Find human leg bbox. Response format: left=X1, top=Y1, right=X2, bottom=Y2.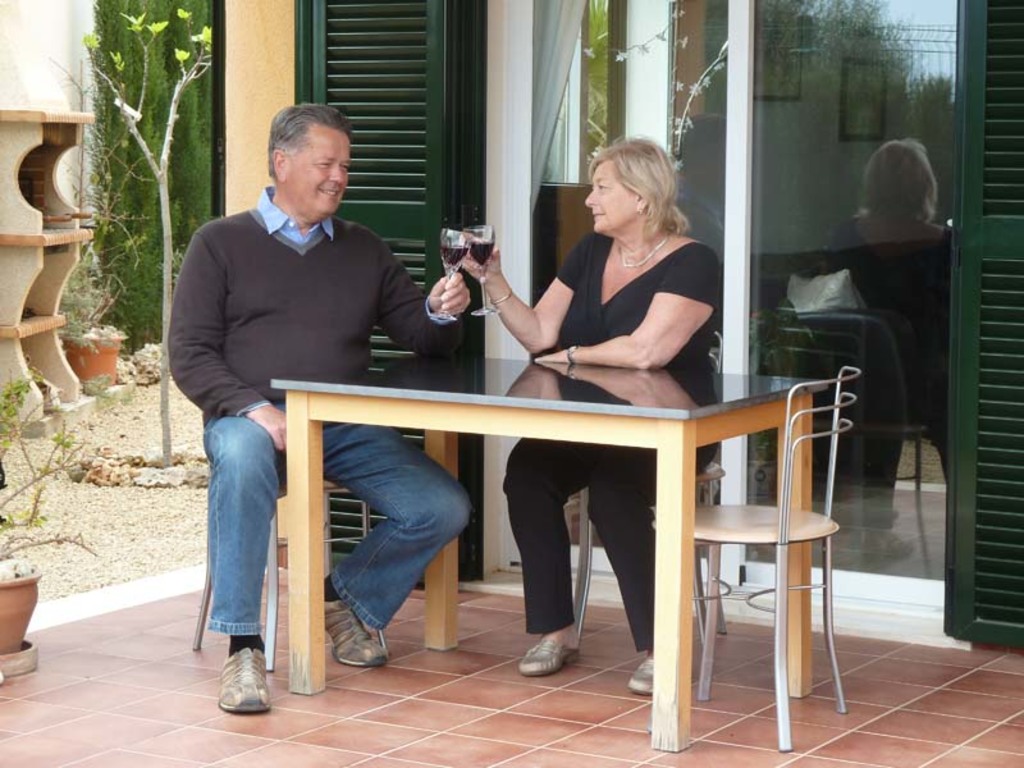
left=588, top=448, right=714, bottom=692.
